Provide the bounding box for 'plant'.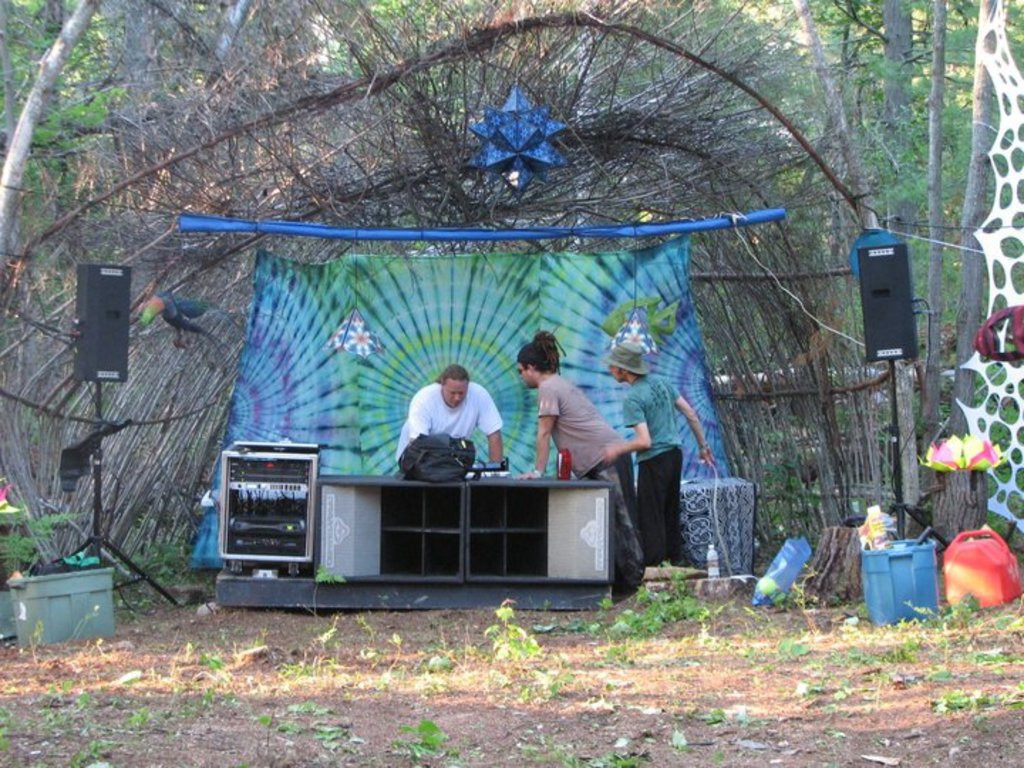
bbox=[117, 529, 206, 622].
